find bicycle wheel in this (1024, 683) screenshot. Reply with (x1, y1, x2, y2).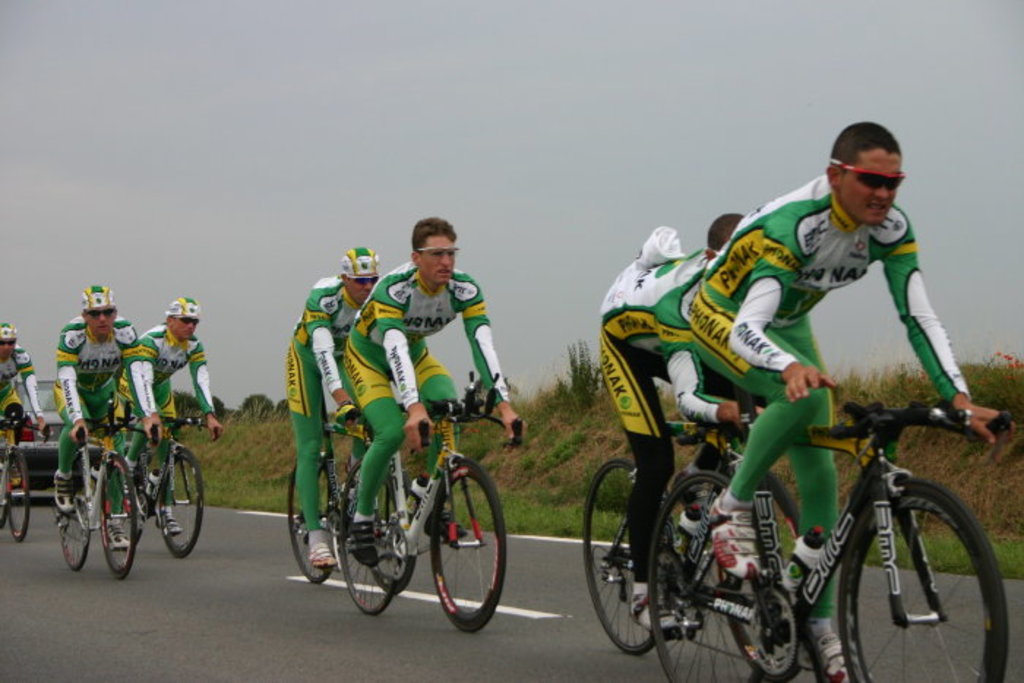
(288, 452, 335, 585).
